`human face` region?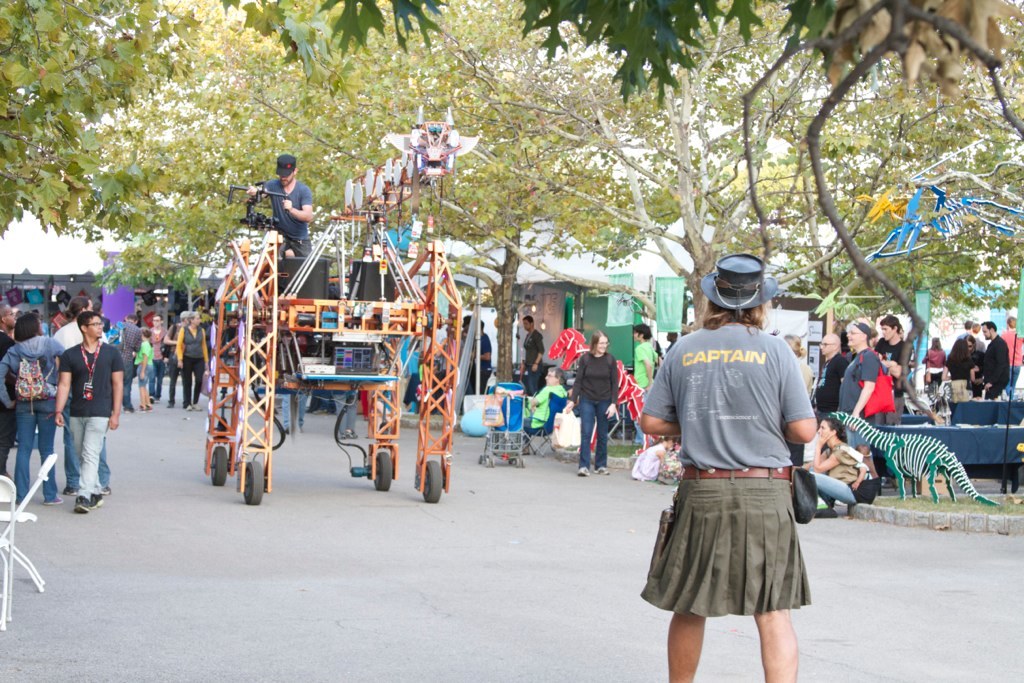
box=[516, 310, 537, 336]
